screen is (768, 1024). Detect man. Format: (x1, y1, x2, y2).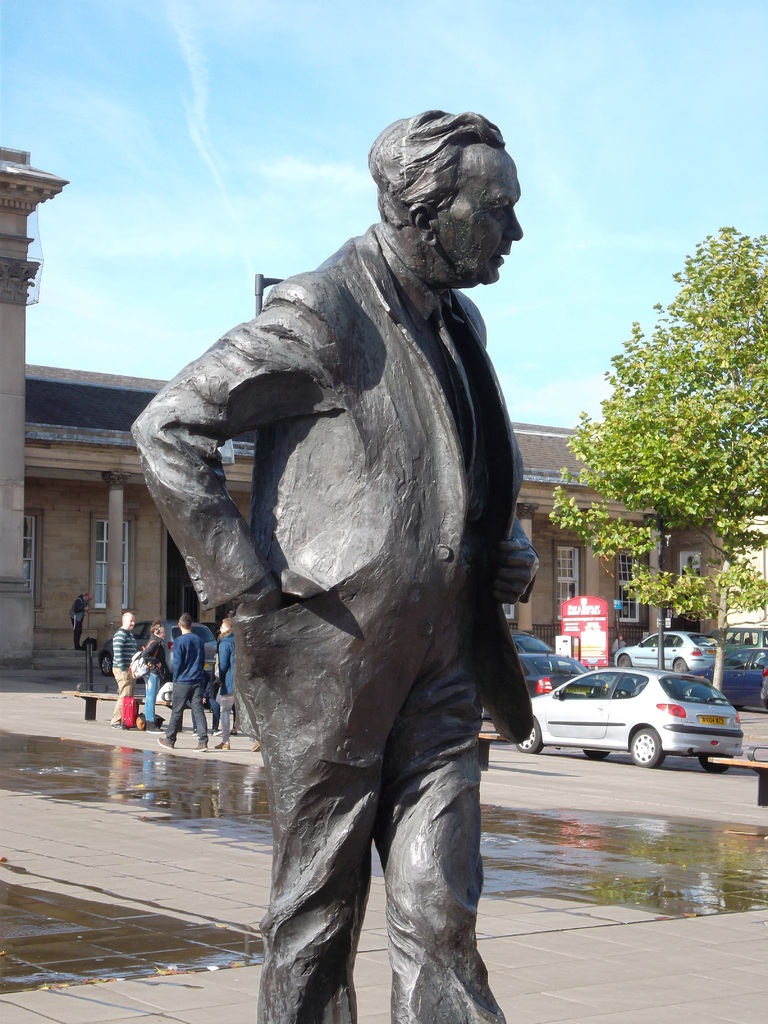
(212, 620, 264, 749).
